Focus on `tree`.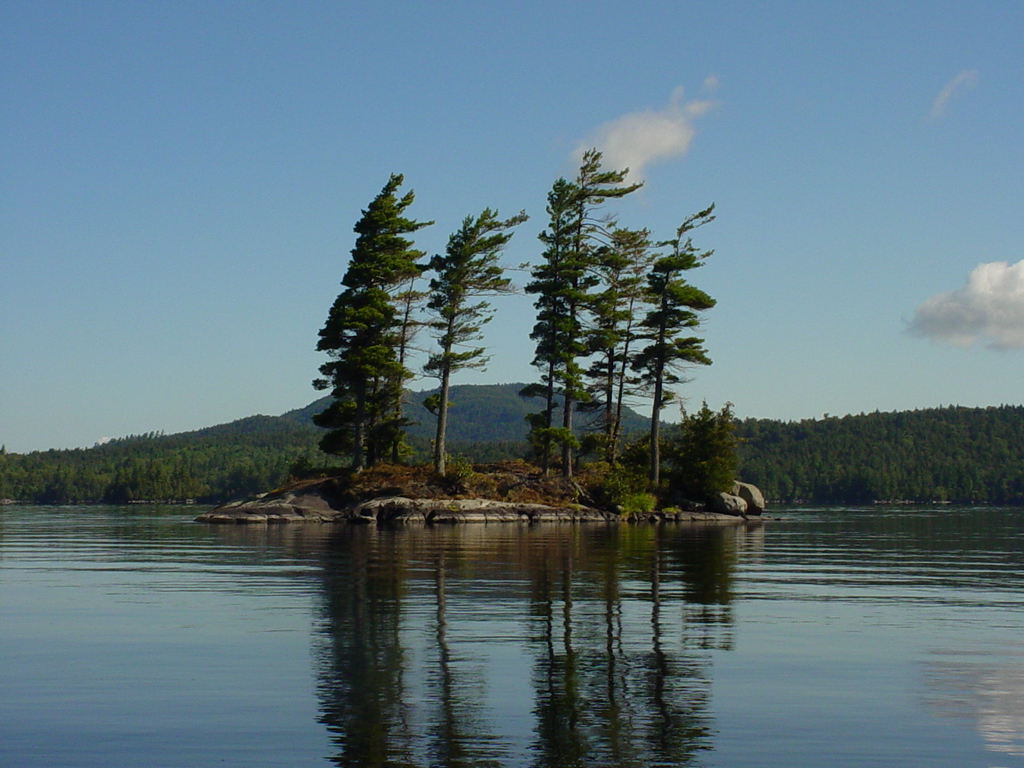
Focused at x1=523, y1=157, x2=587, y2=504.
